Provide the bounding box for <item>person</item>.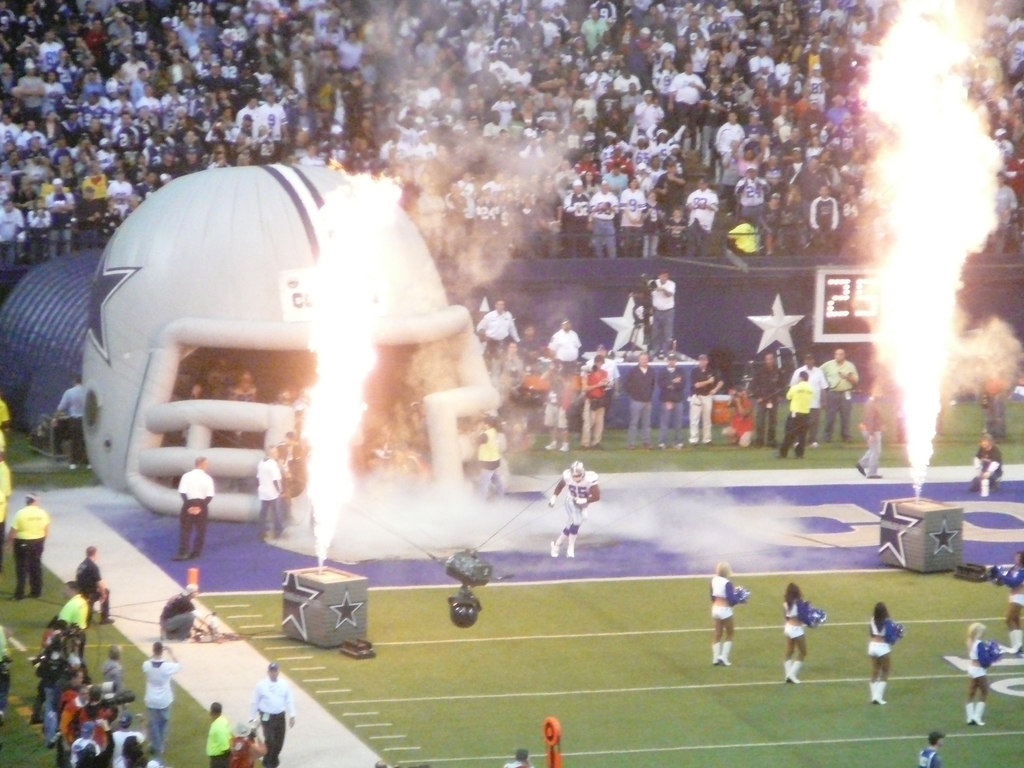
<box>503,748,536,767</box>.
